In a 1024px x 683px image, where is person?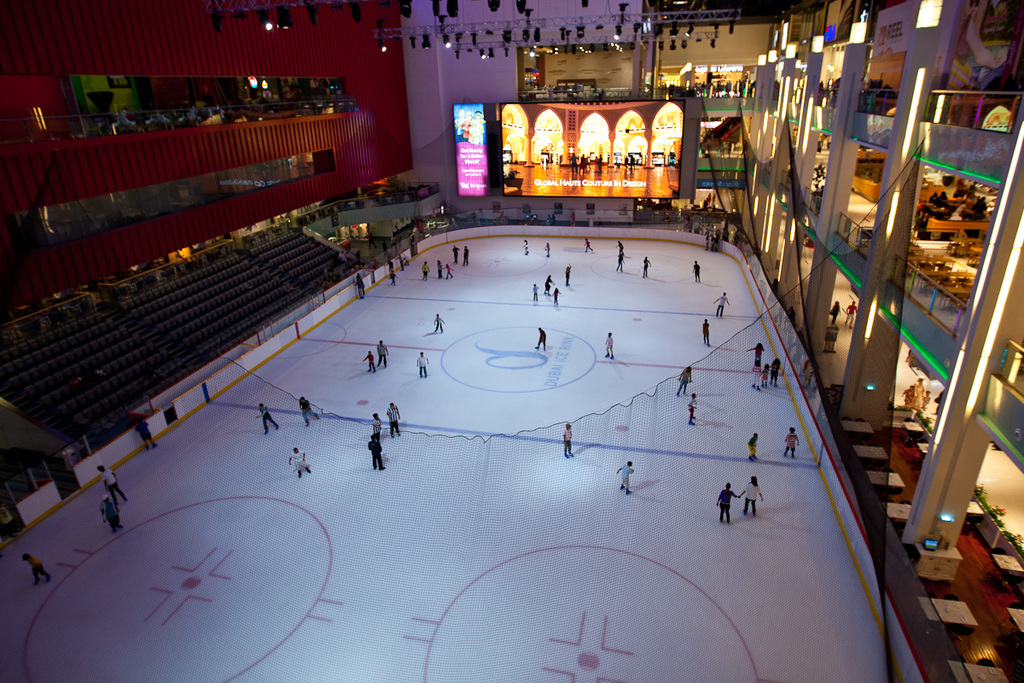
BBox(404, 255, 408, 265).
